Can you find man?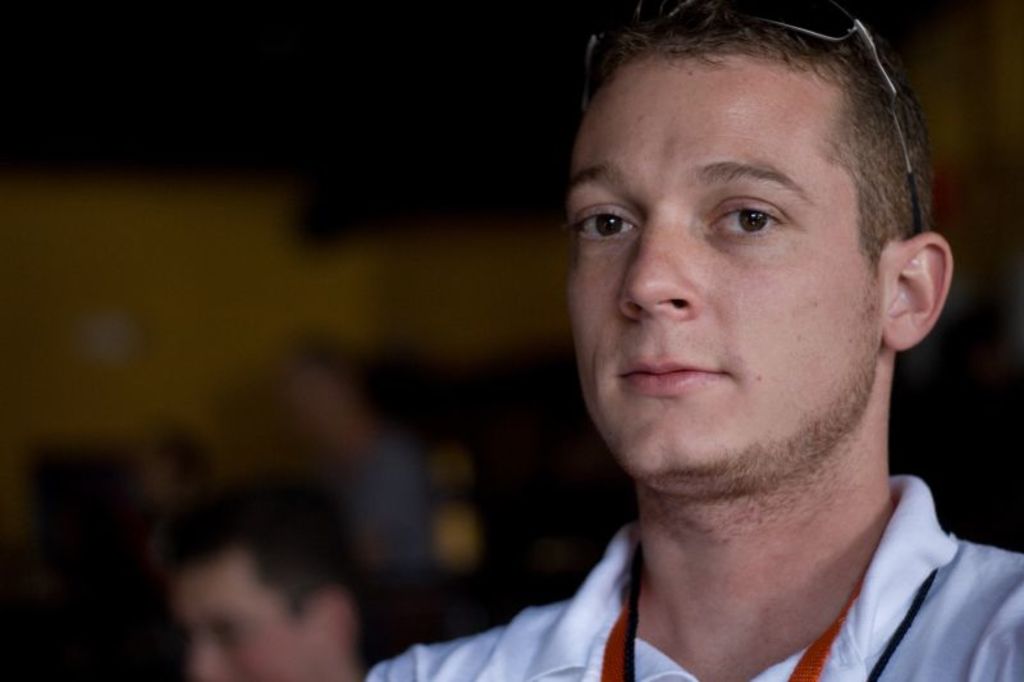
Yes, bounding box: box(136, 464, 362, 681).
